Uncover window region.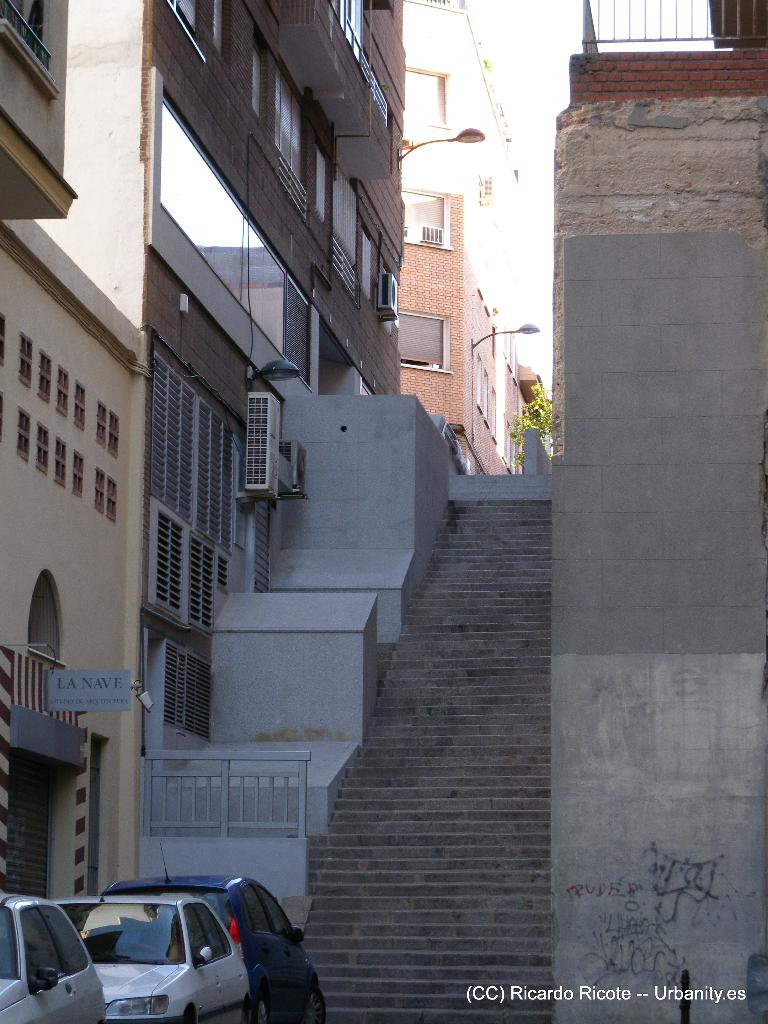
Uncovered: bbox=(55, 362, 69, 417).
